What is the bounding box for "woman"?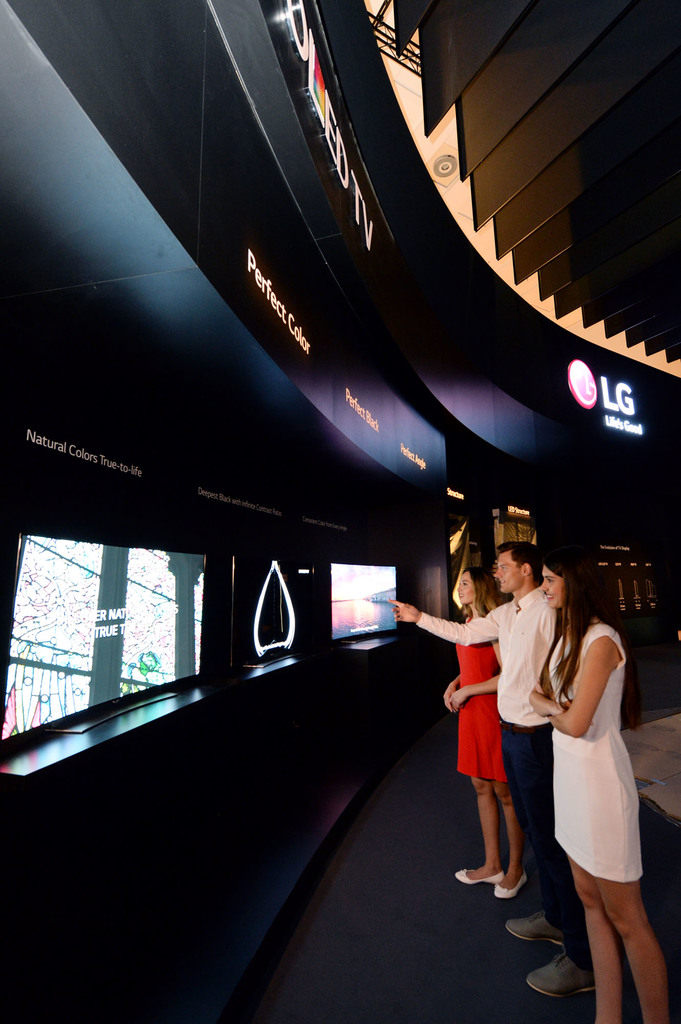
bbox=[439, 563, 529, 900].
